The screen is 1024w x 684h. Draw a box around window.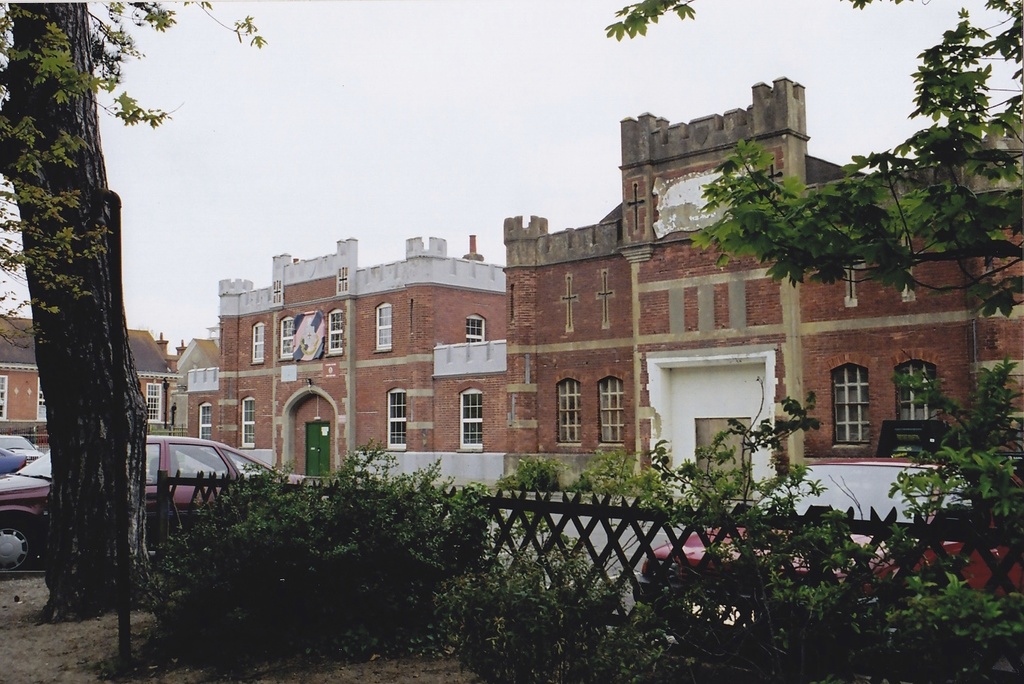
box(892, 357, 938, 428).
